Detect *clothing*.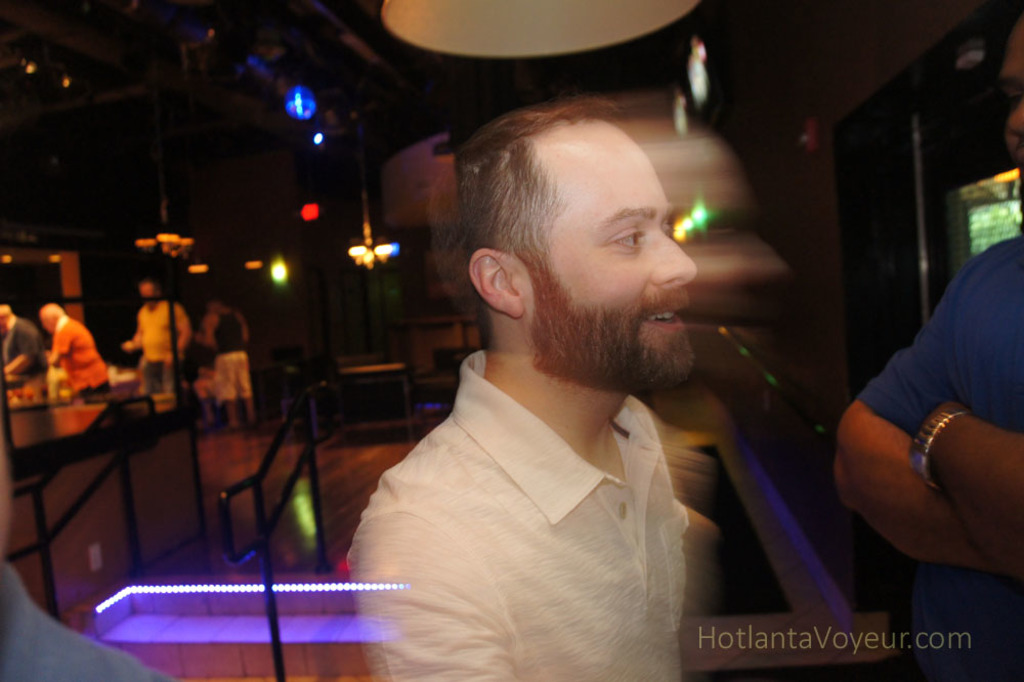
Detected at left=211, top=311, right=253, bottom=404.
